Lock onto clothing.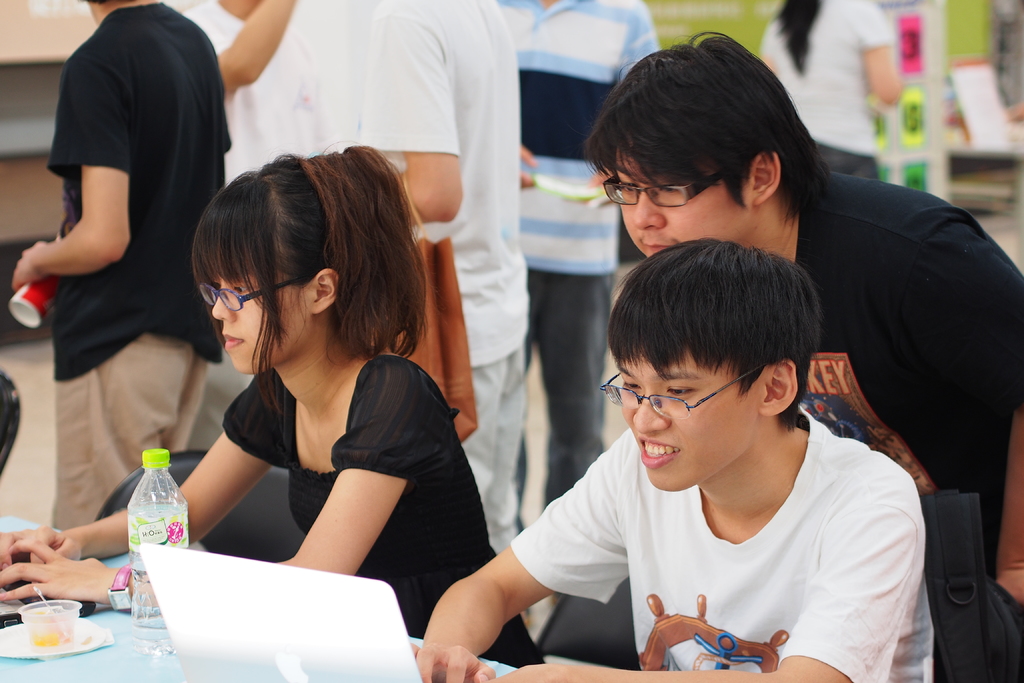
Locked: <region>759, 0, 900, 176</region>.
